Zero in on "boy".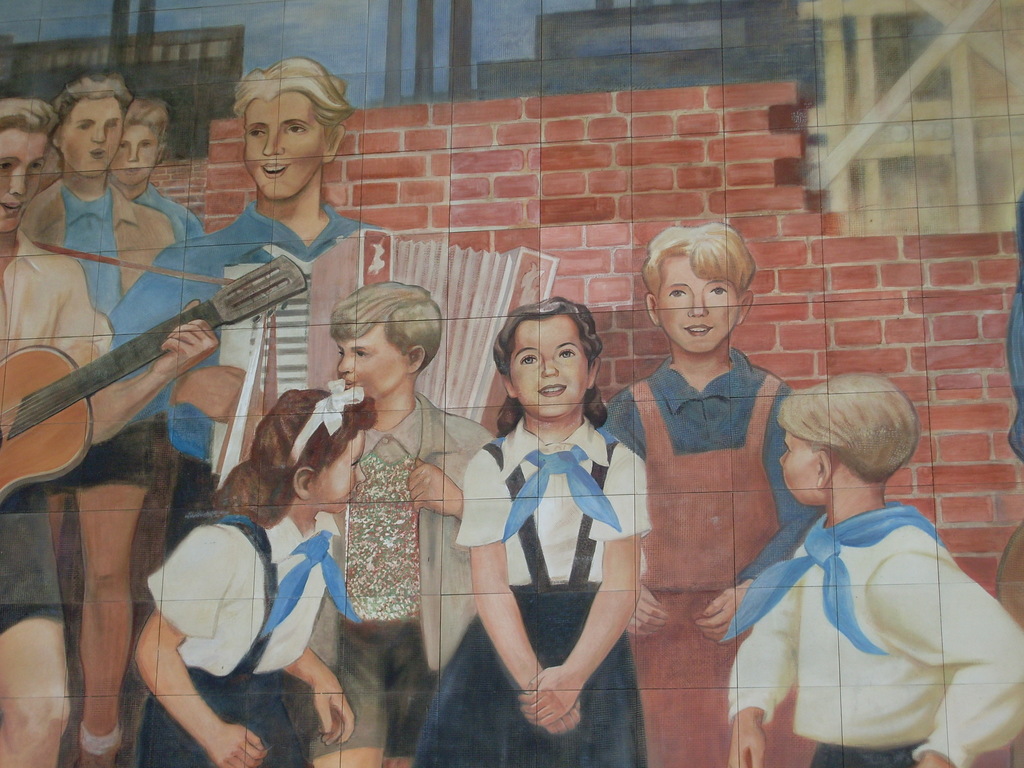
Zeroed in: l=284, t=281, r=495, b=767.
